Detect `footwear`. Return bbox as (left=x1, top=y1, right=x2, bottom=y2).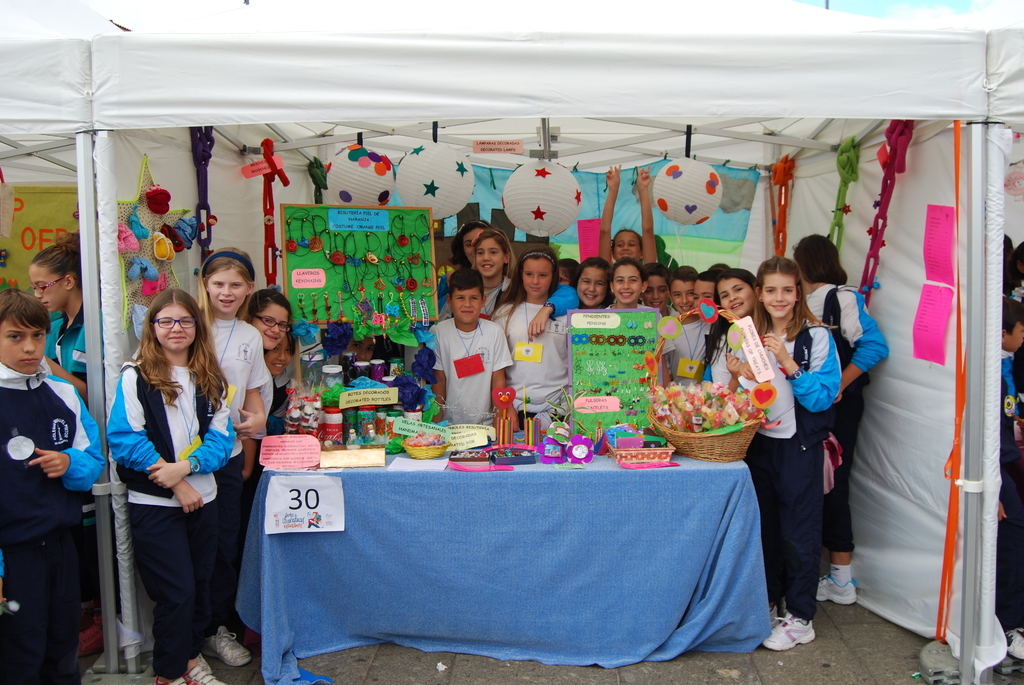
(left=816, top=578, right=860, bottom=608).
